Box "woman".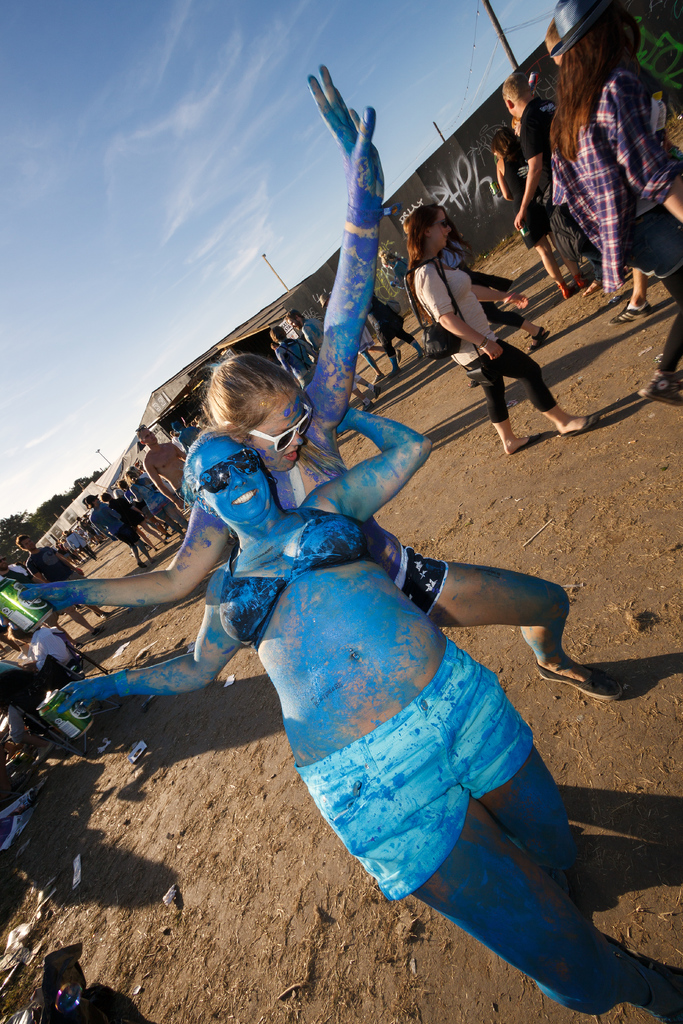
539,0,682,417.
